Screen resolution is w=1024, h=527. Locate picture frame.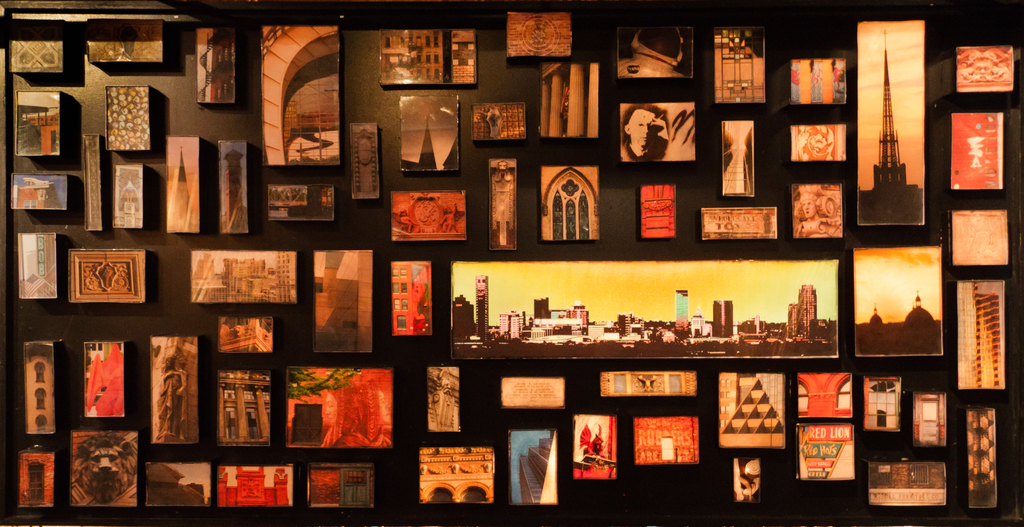
locate(387, 255, 436, 336).
